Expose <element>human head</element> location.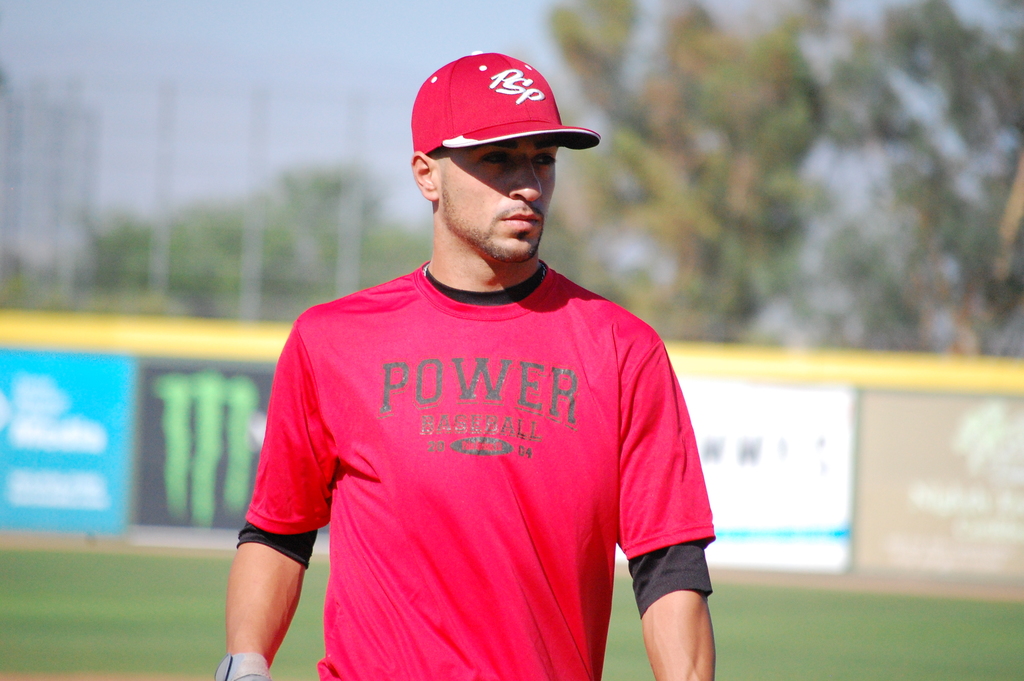
Exposed at select_region(390, 57, 567, 277).
